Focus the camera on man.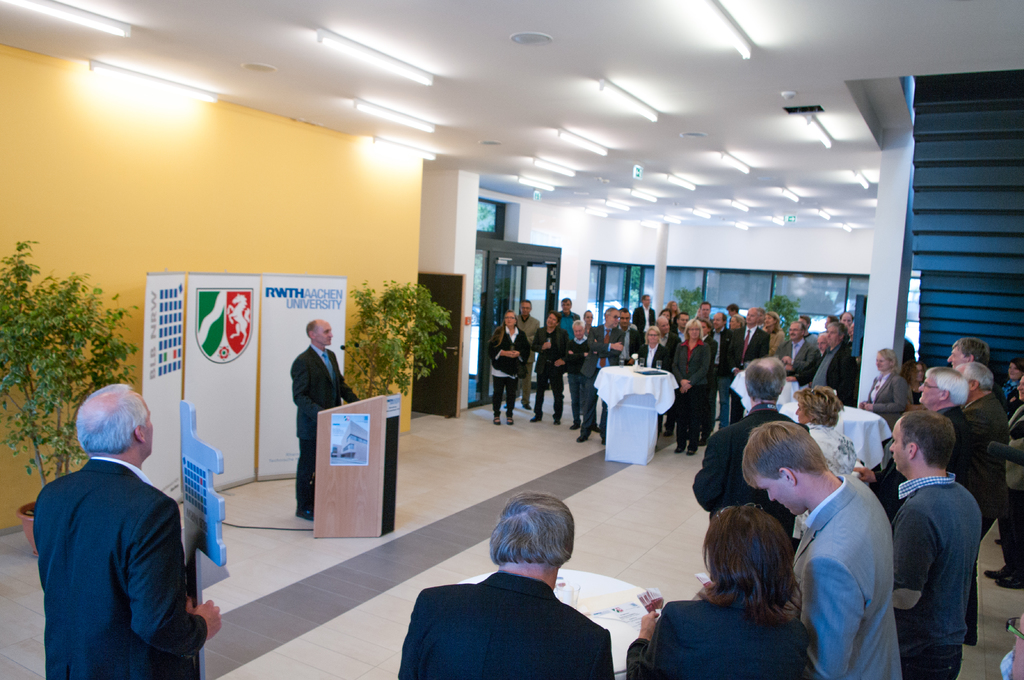
Focus region: (x1=981, y1=372, x2=1023, y2=586).
